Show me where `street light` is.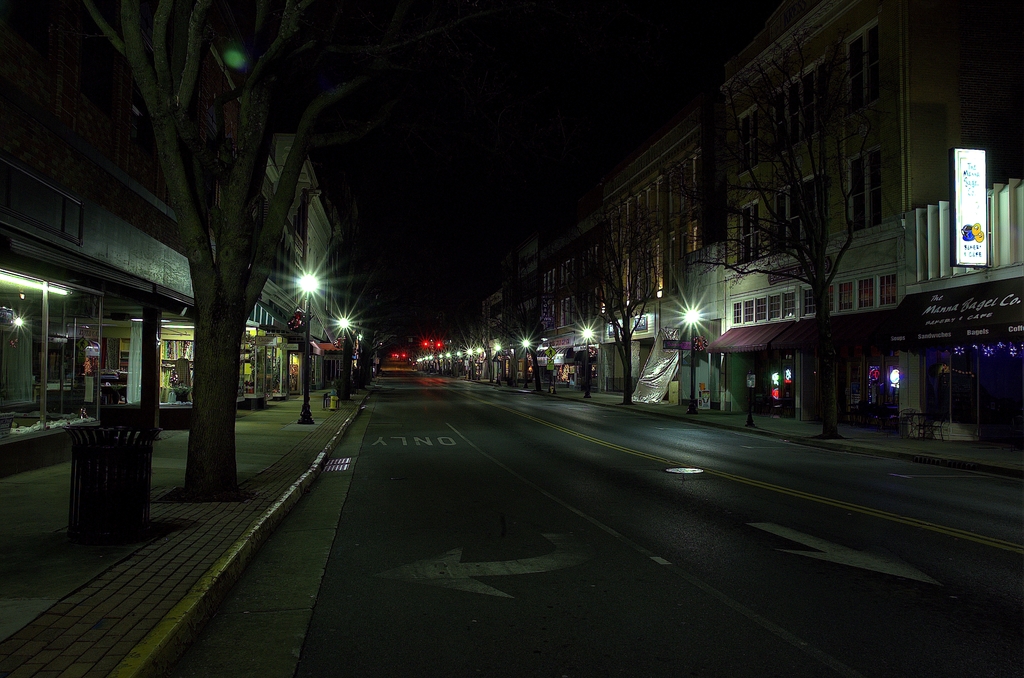
`street light` is at bbox(294, 269, 323, 427).
